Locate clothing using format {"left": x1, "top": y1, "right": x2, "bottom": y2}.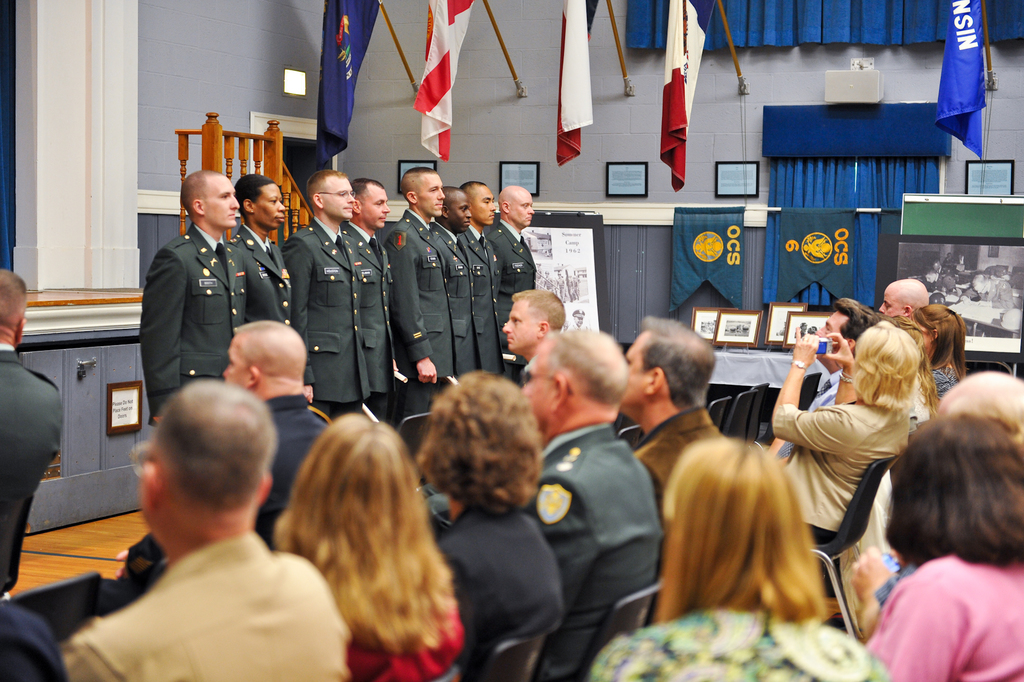
{"left": 874, "top": 561, "right": 914, "bottom": 607}.
